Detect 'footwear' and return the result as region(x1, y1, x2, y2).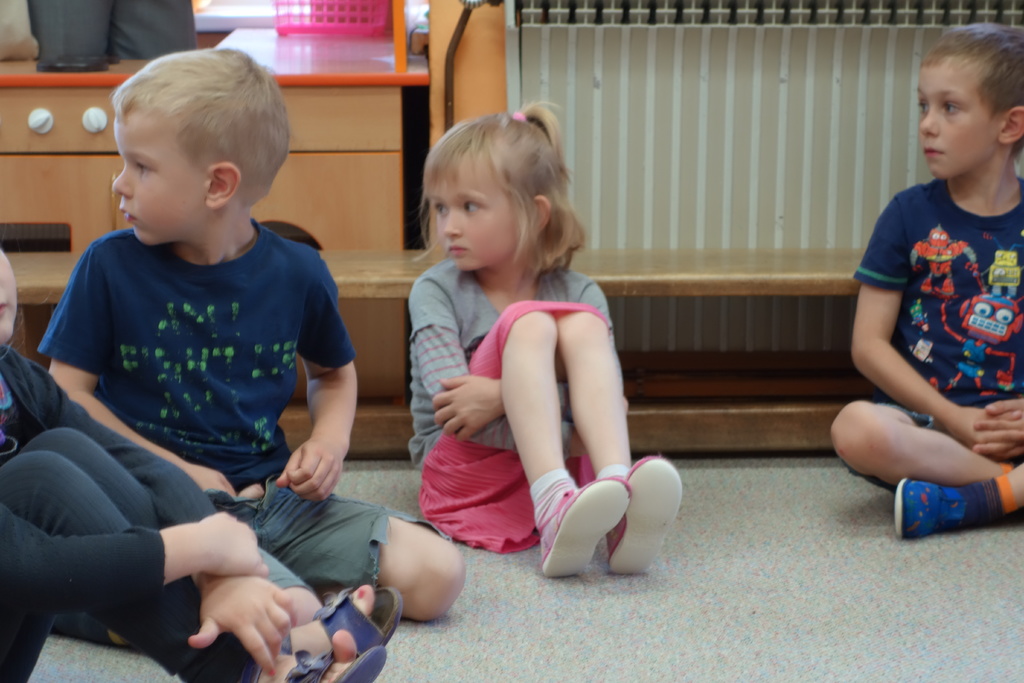
region(246, 646, 384, 682).
